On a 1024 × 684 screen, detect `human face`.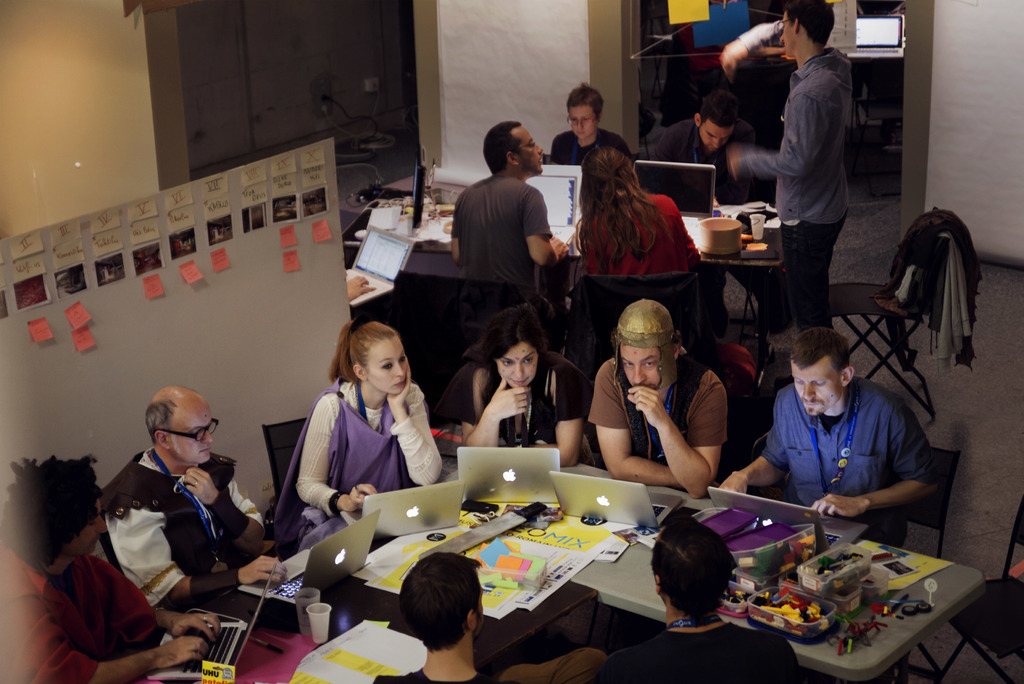
[788, 357, 839, 416].
